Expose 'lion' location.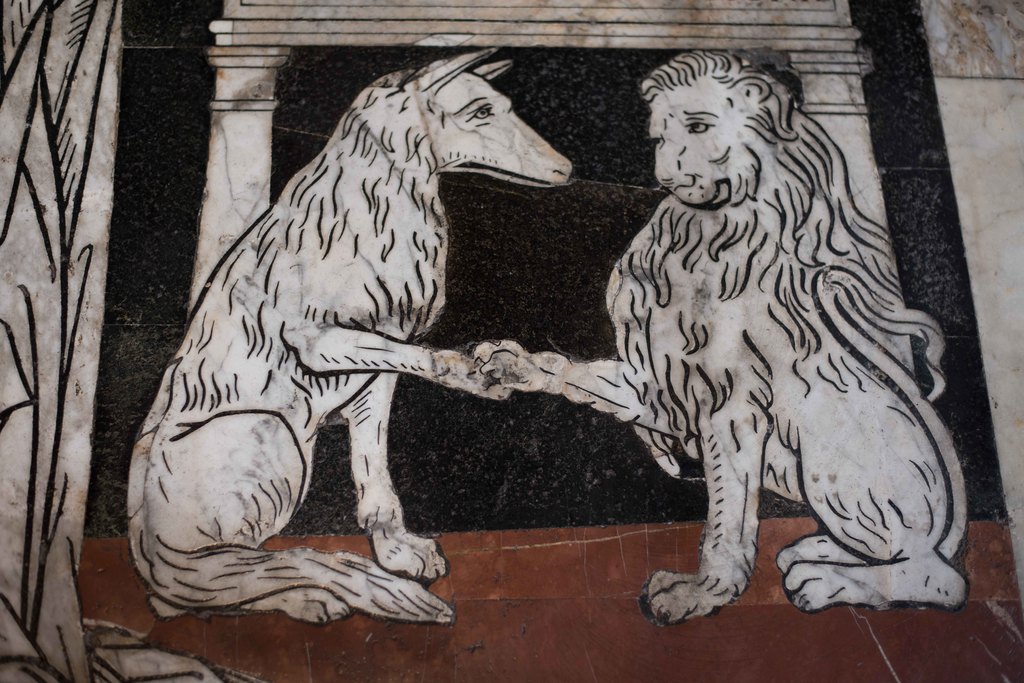
Exposed at l=472, t=50, r=966, b=626.
